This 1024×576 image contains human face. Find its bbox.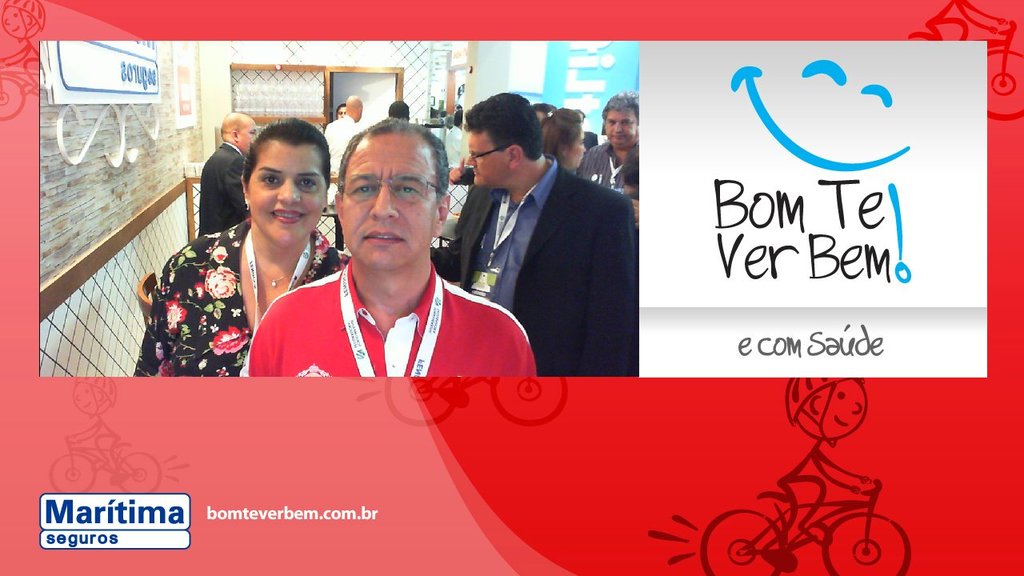
region(336, 104, 345, 118).
